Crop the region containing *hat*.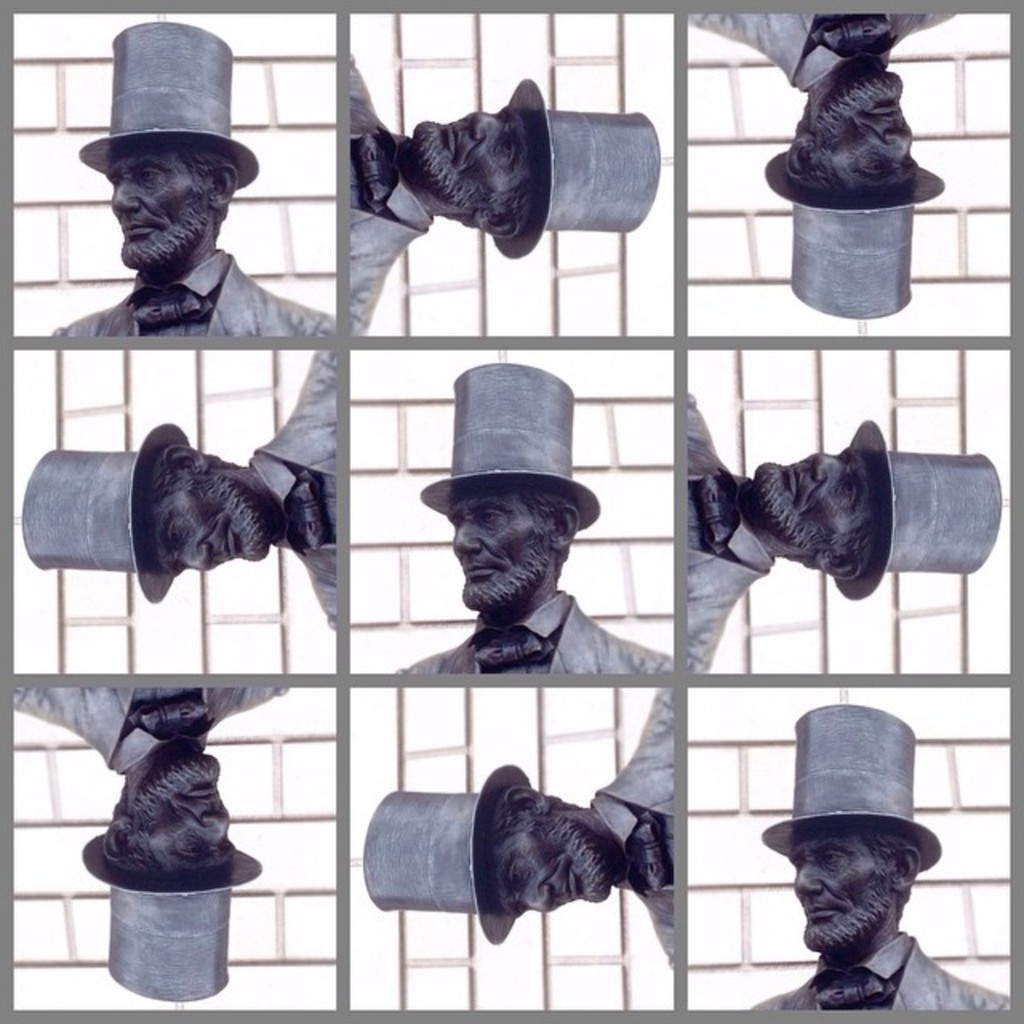
Crop region: 762,149,947,322.
